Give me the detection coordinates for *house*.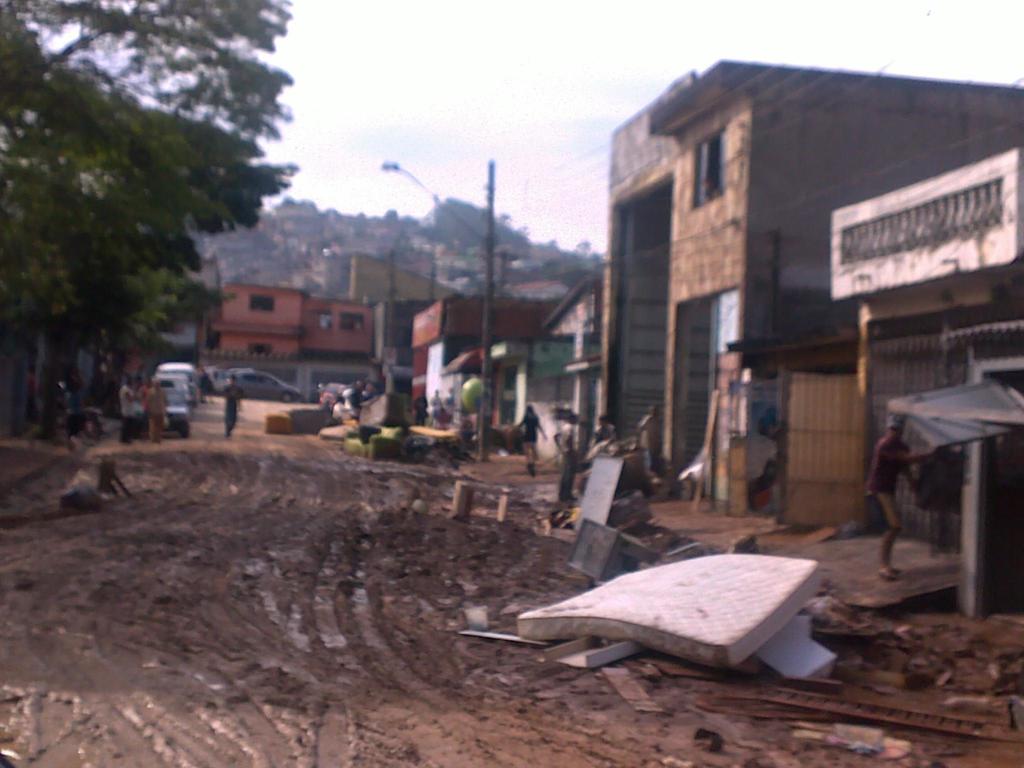
locate(829, 140, 1023, 514).
